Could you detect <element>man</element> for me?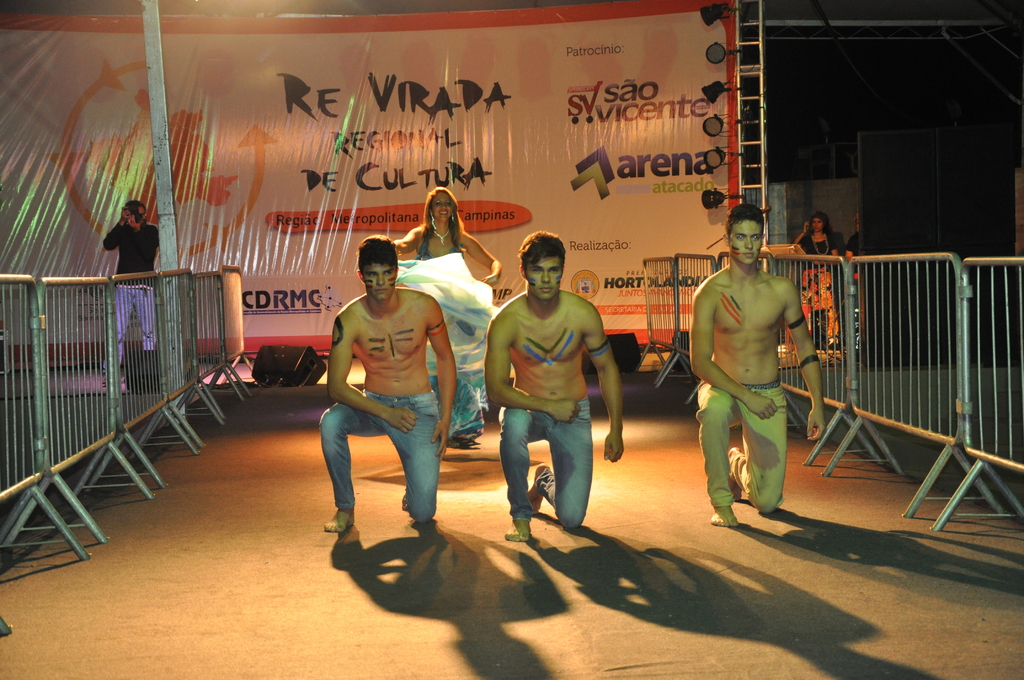
Detection result: bbox=(688, 205, 826, 526).
